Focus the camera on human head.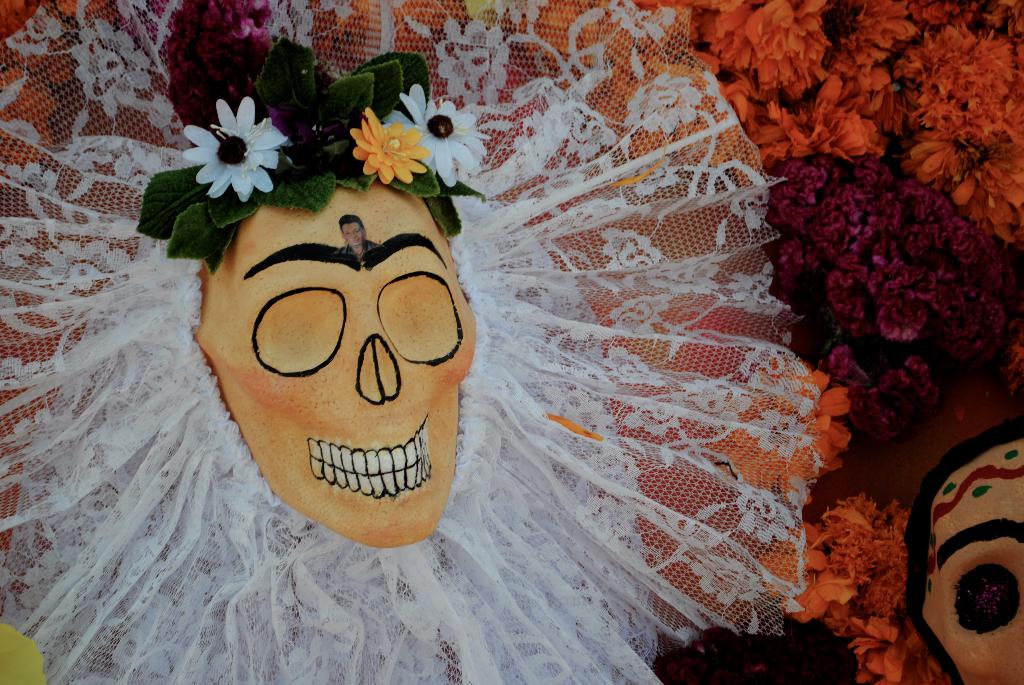
Focus region: x1=173 y1=193 x2=502 y2=565.
